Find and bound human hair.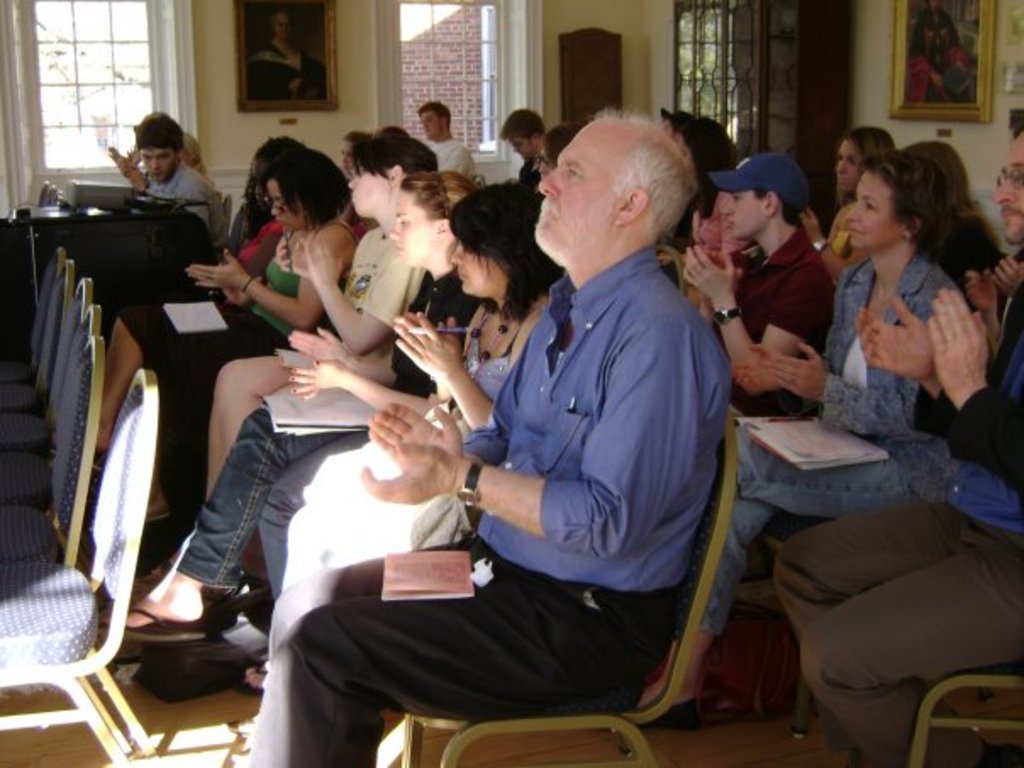
Bound: 446/181/556/326.
